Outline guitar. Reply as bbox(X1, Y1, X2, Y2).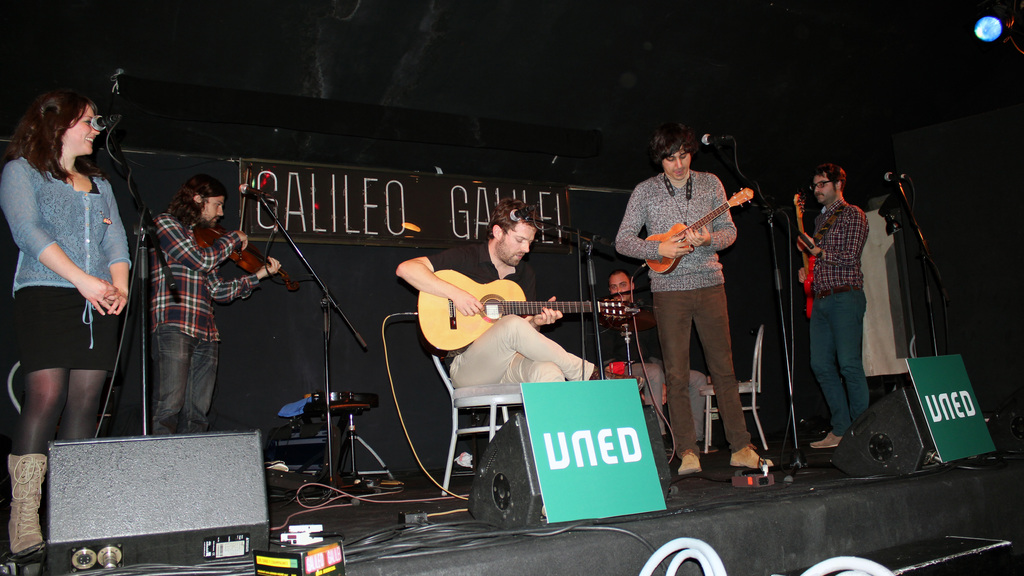
bbox(793, 188, 815, 321).
